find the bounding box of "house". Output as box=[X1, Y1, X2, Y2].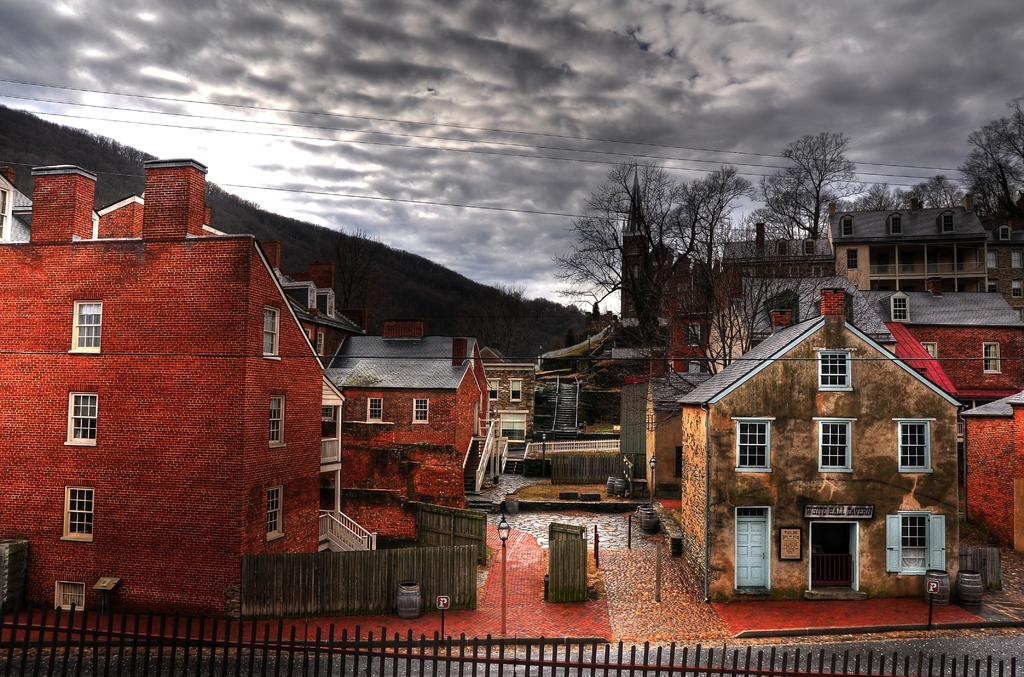
box=[677, 289, 958, 605].
